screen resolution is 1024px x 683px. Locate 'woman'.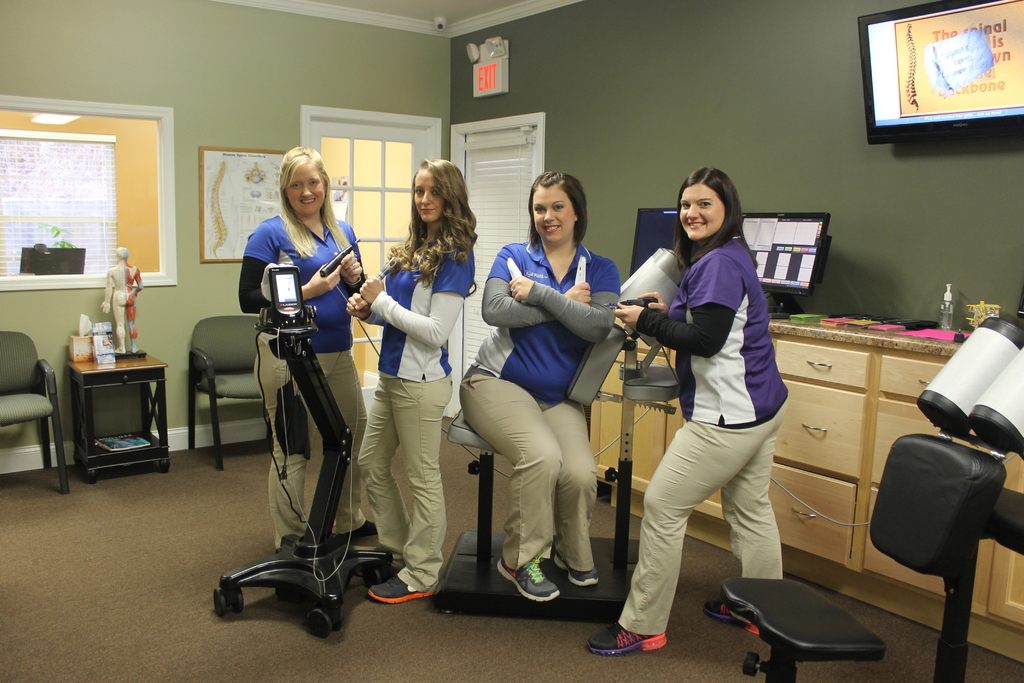
select_region(476, 179, 625, 640).
